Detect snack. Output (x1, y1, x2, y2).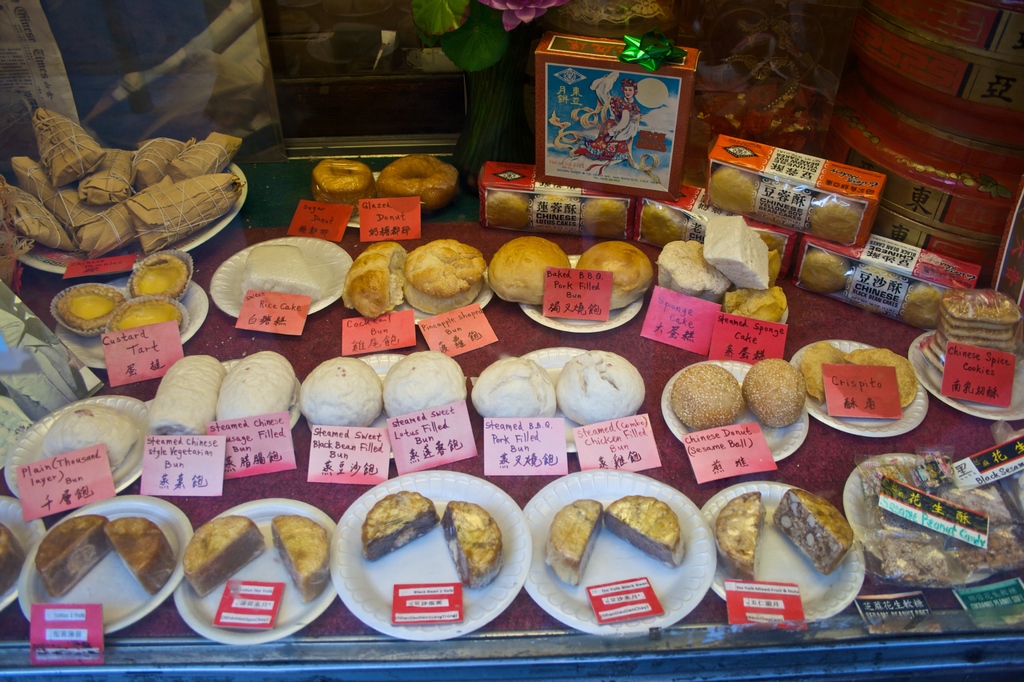
(767, 490, 858, 577).
